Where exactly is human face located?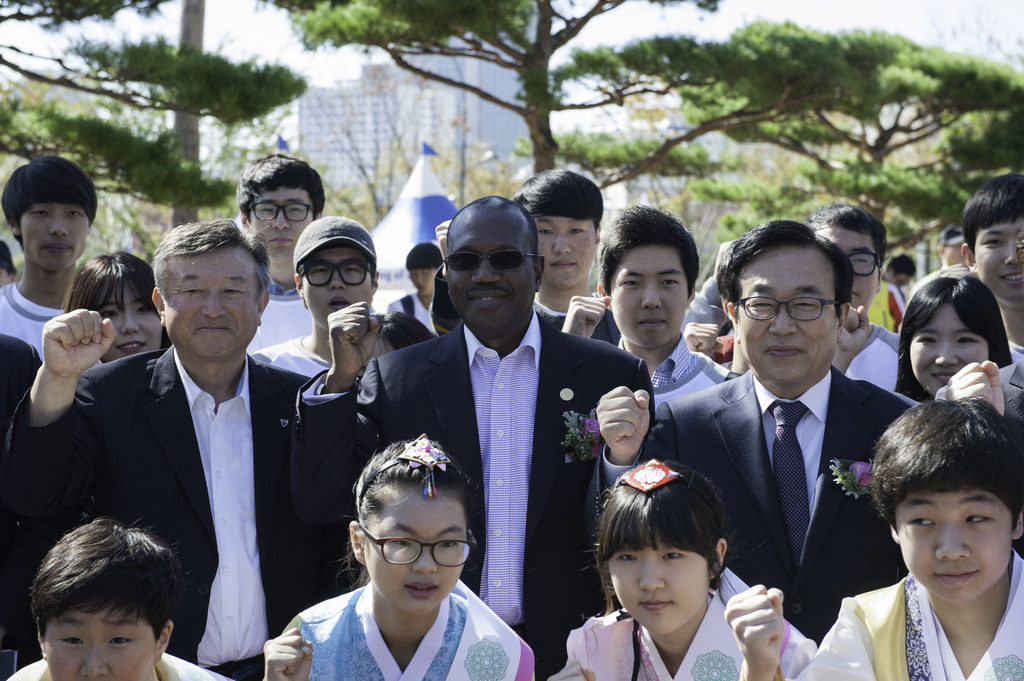
Its bounding box is 897 491 1013 604.
